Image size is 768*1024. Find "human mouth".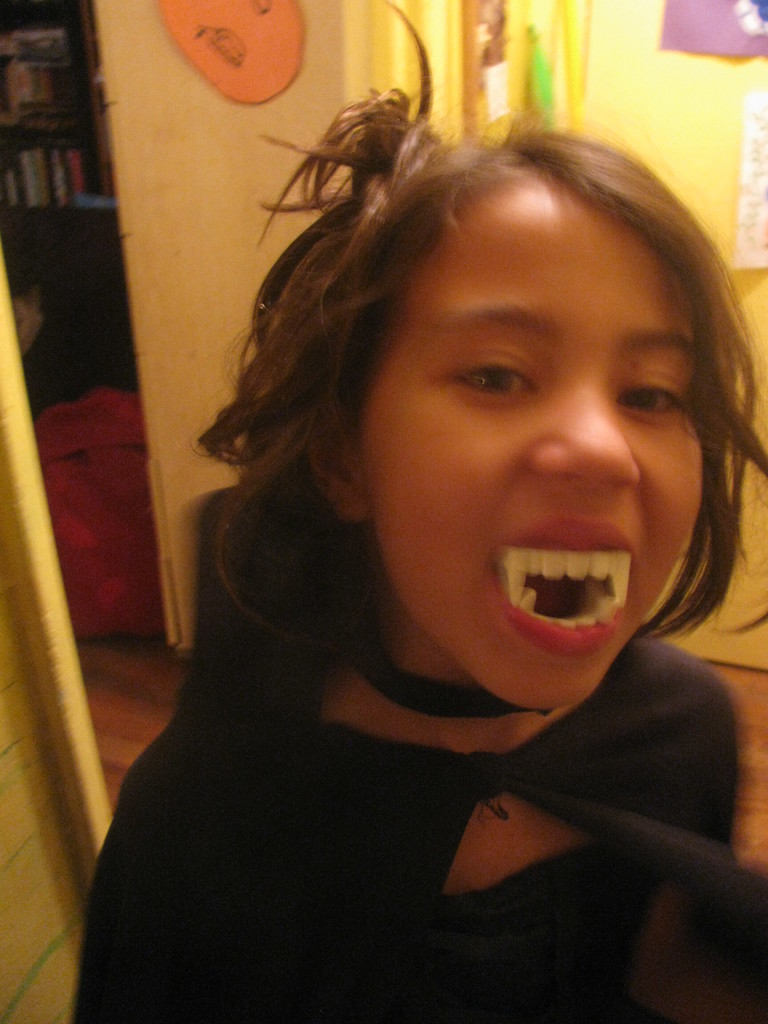
locate(473, 504, 640, 657).
